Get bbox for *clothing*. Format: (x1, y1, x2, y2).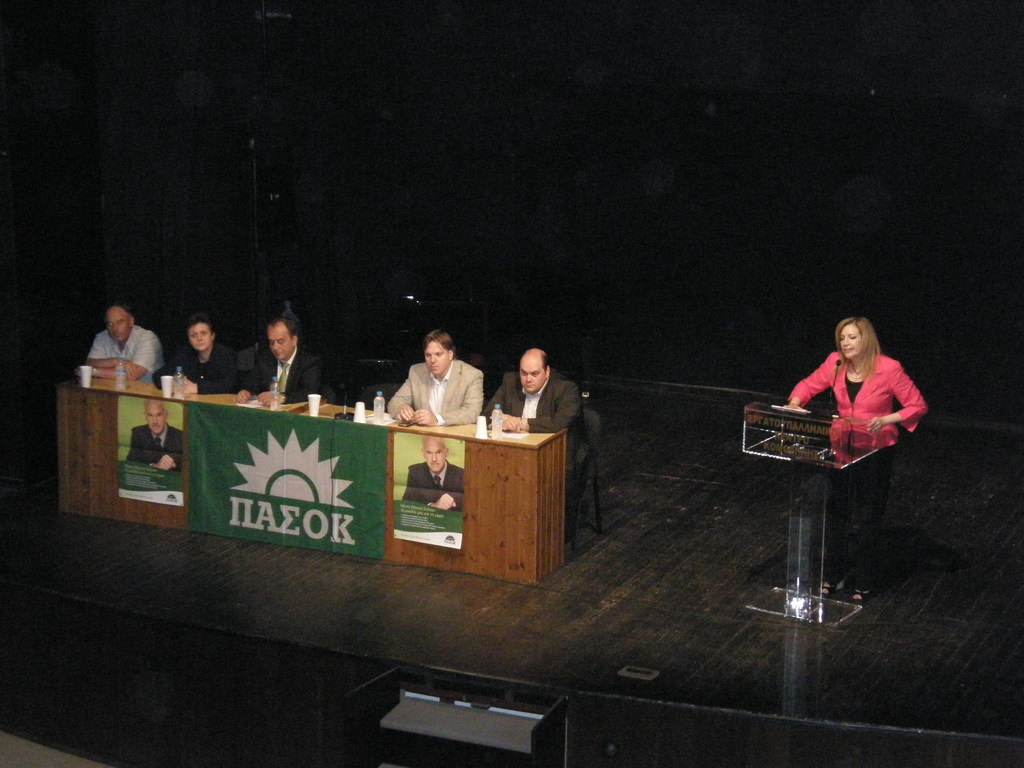
(477, 375, 585, 534).
